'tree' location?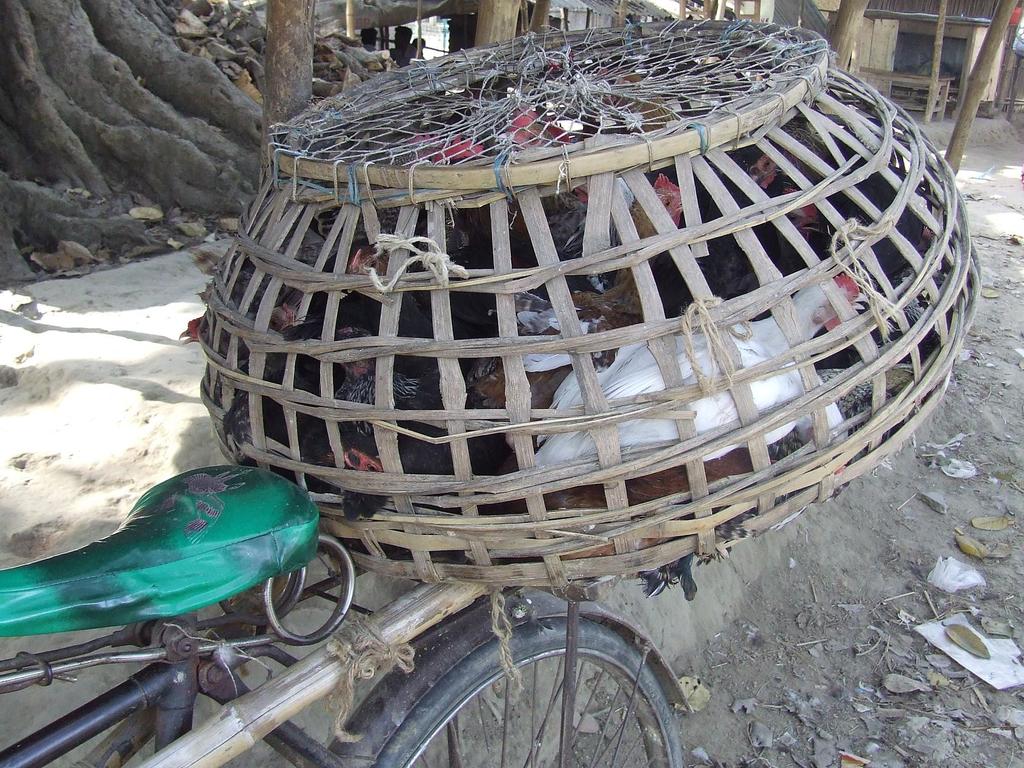
(0, 0, 268, 285)
